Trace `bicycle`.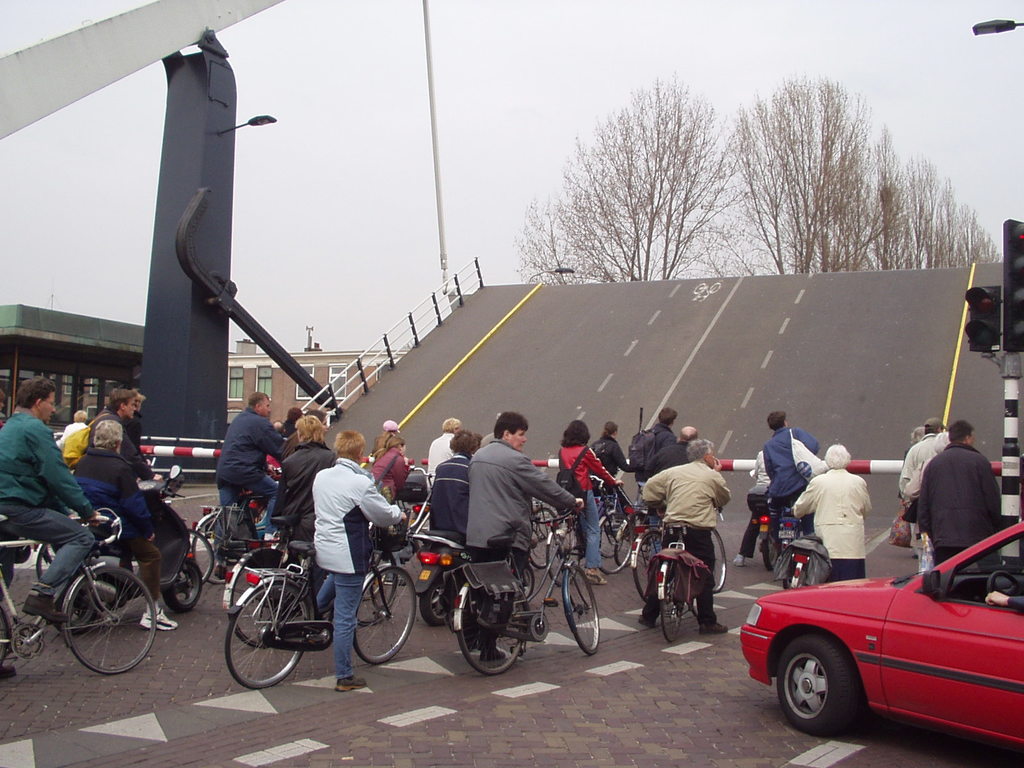
Traced to left=449, top=503, right=604, bottom=676.
